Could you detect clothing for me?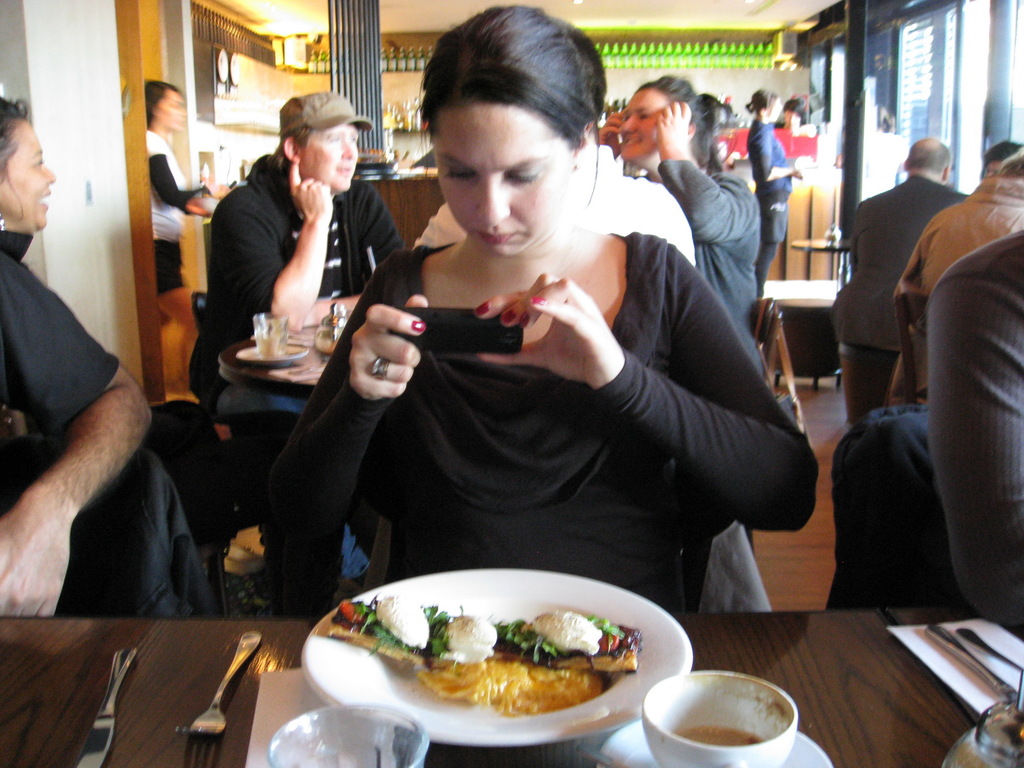
Detection result: bbox=[152, 131, 219, 290].
